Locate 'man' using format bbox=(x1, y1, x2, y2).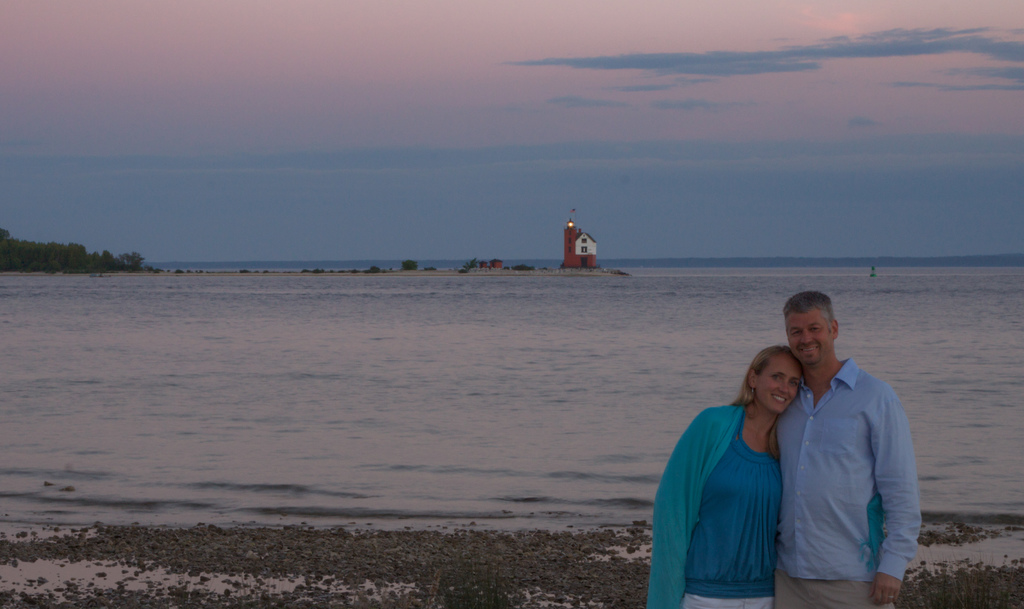
bbox=(765, 280, 925, 606).
